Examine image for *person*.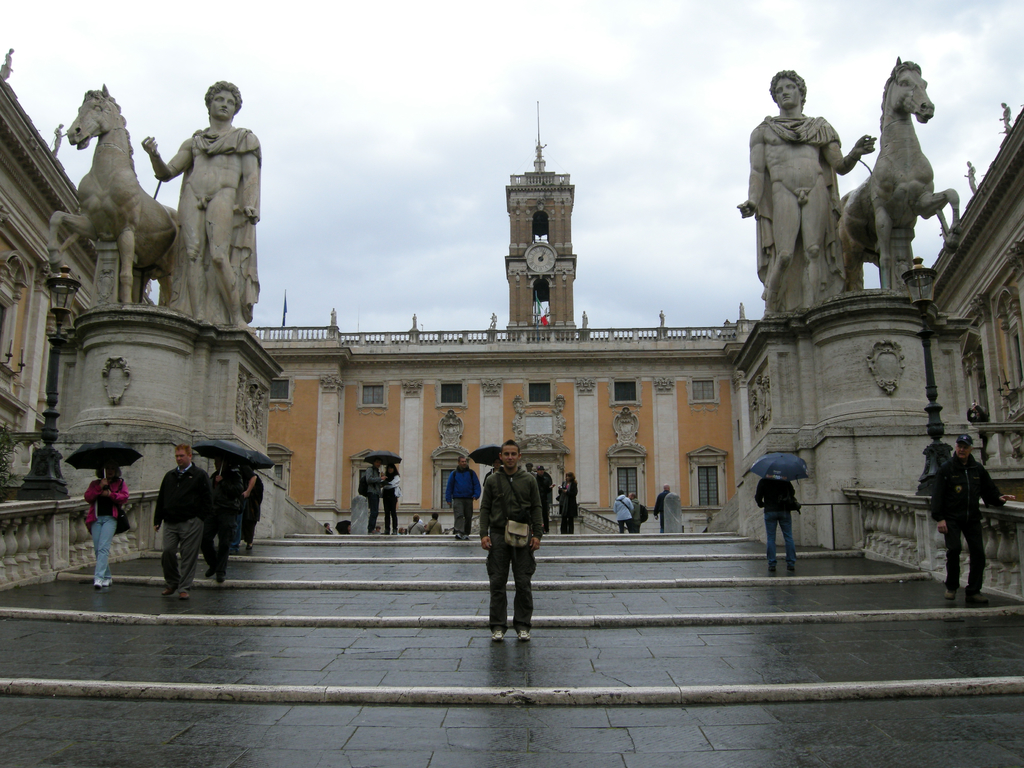
Examination result: 741,72,877,314.
